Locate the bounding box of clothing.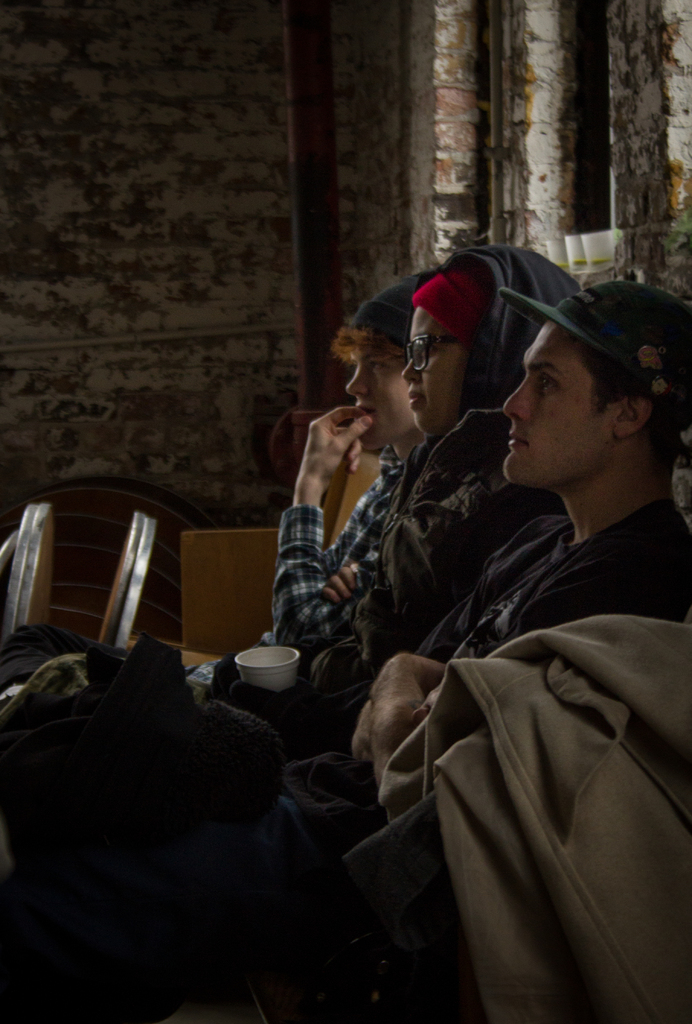
Bounding box: (x1=0, y1=278, x2=428, y2=712).
